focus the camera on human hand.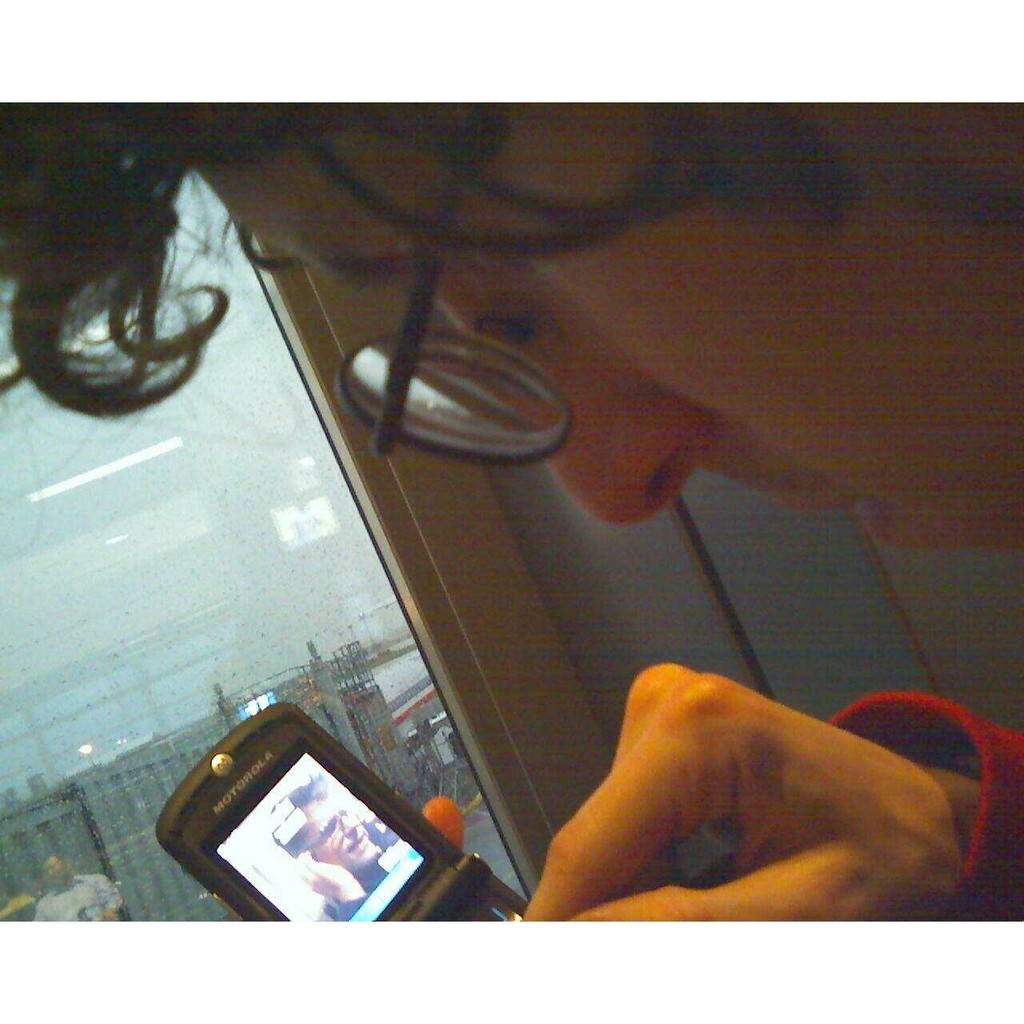
Focus region: (289,849,350,899).
